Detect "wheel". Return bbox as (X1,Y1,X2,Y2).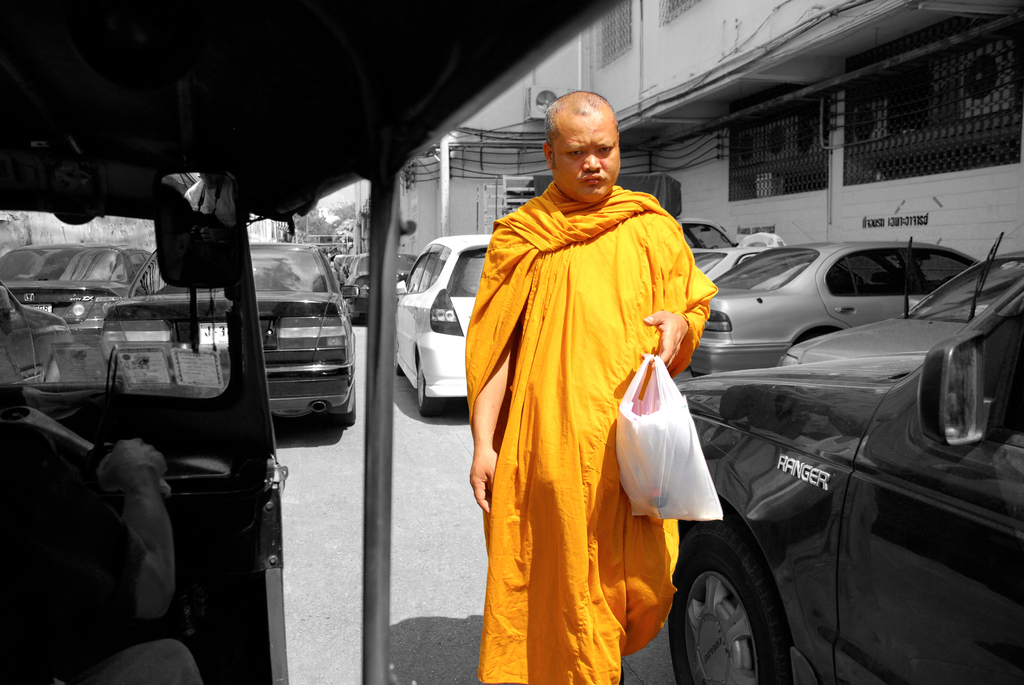
(673,545,806,675).
